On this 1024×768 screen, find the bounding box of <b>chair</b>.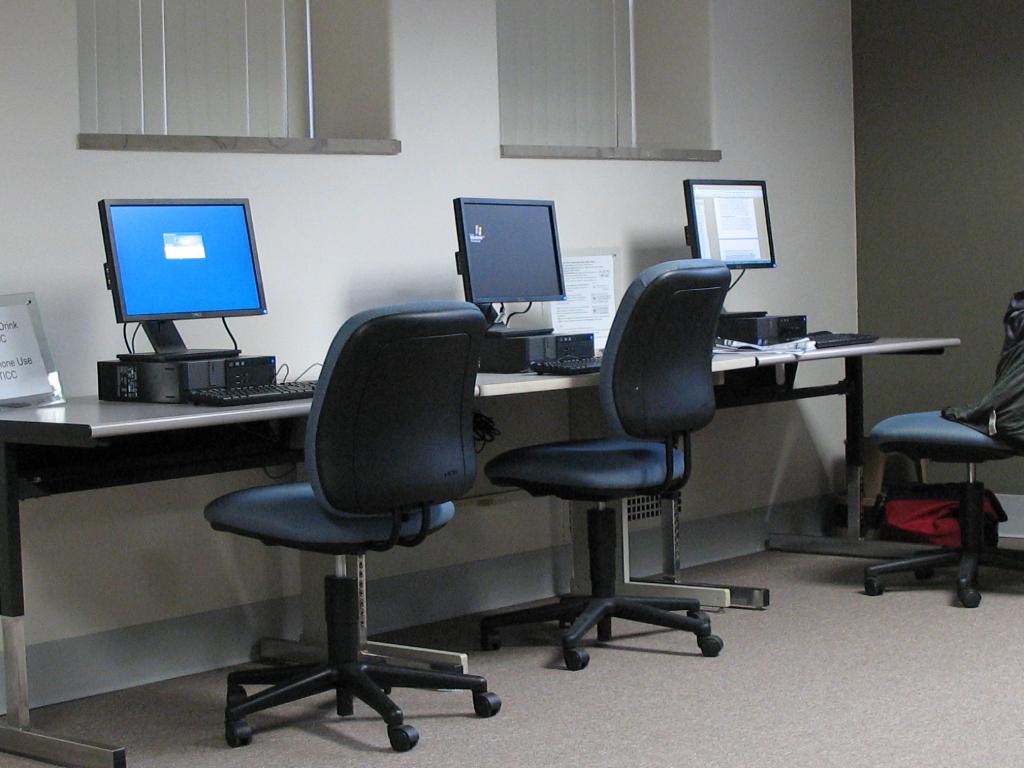
Bounding box: {"x1": 488, "y1": 257, "x2": 731, "y2": 669}.
